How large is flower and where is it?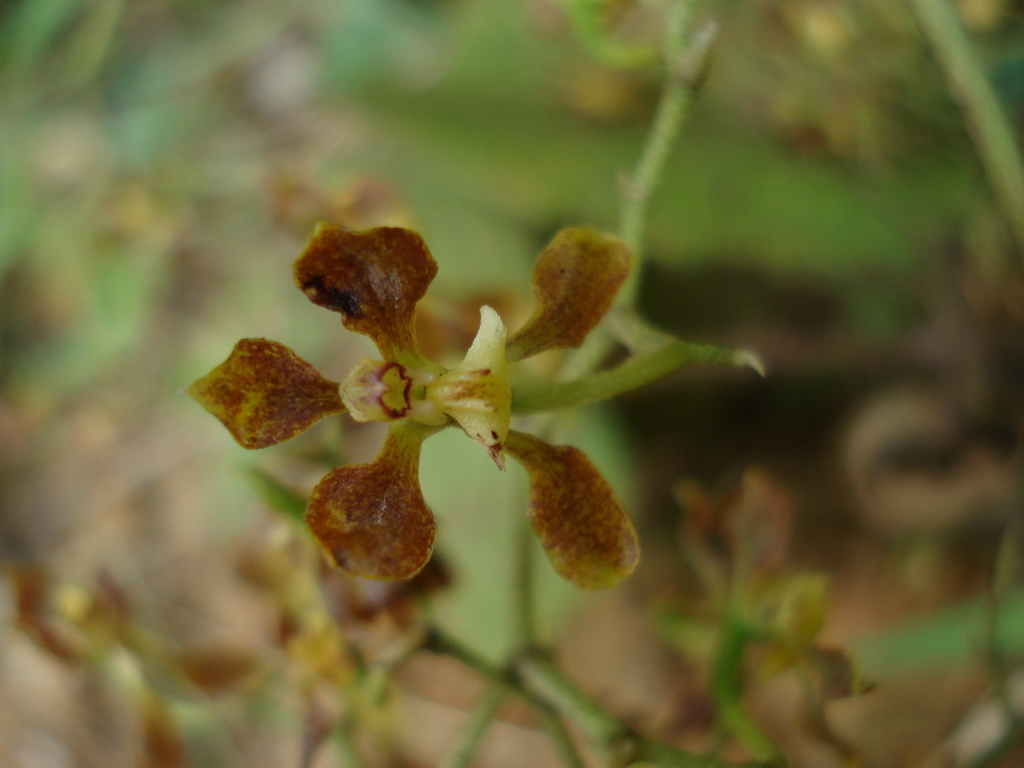
Bounding box: (237,196,653,556).
